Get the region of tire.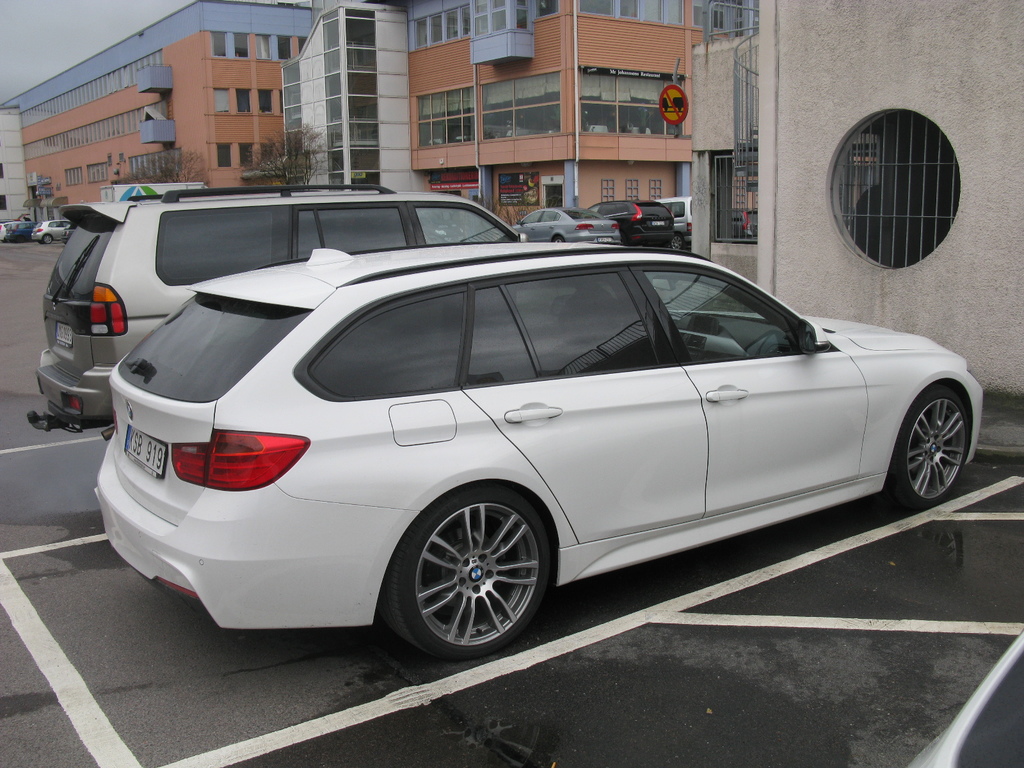
<region>44, 234, 53, 243</region>.
